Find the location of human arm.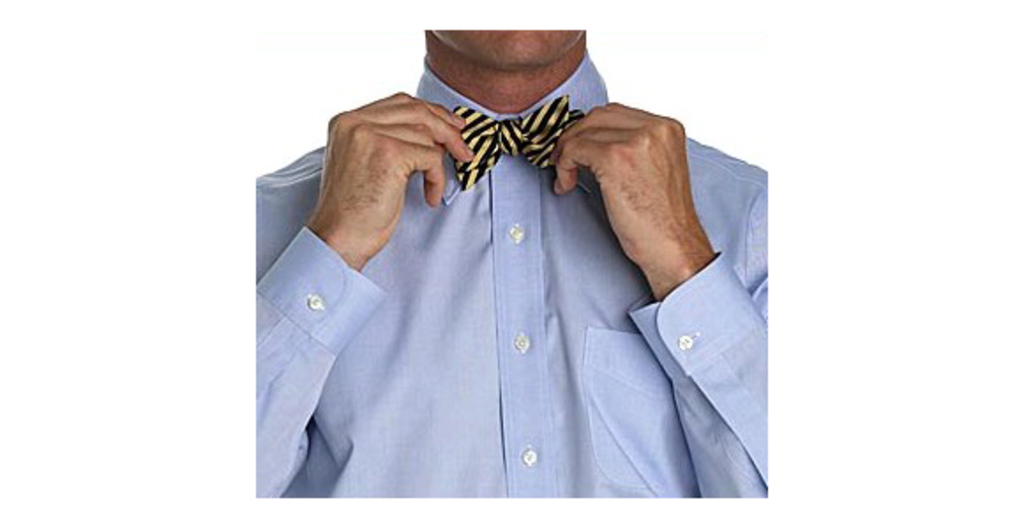
Location: {"x1": 231, "y1": 85, "x2": 478, "y2": 504}.
